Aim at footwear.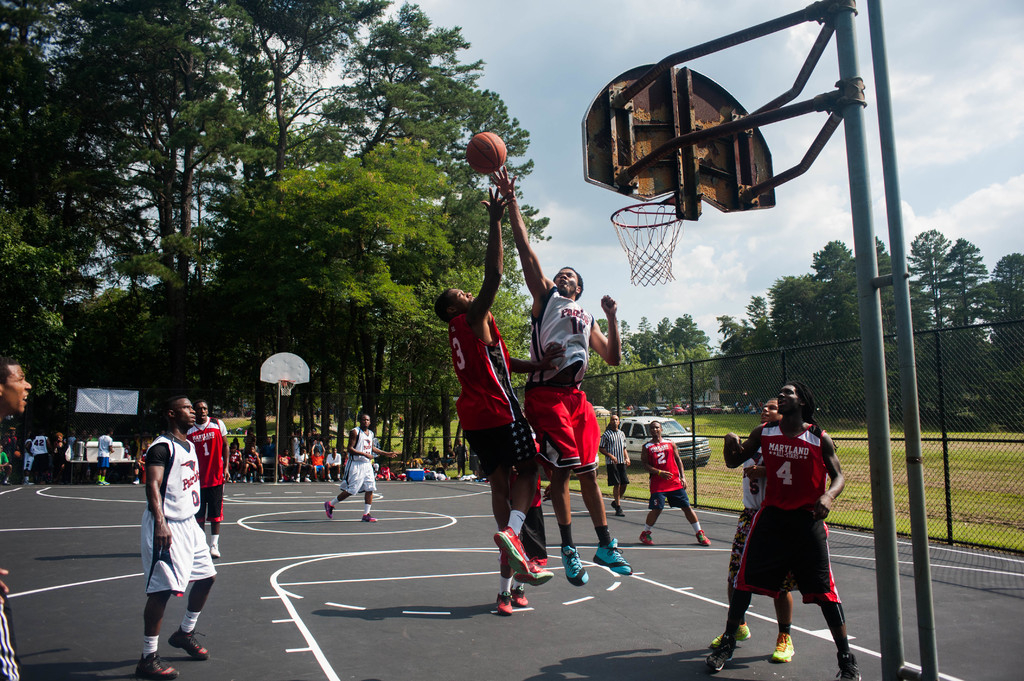
Aimed at 211:543:223:556.
